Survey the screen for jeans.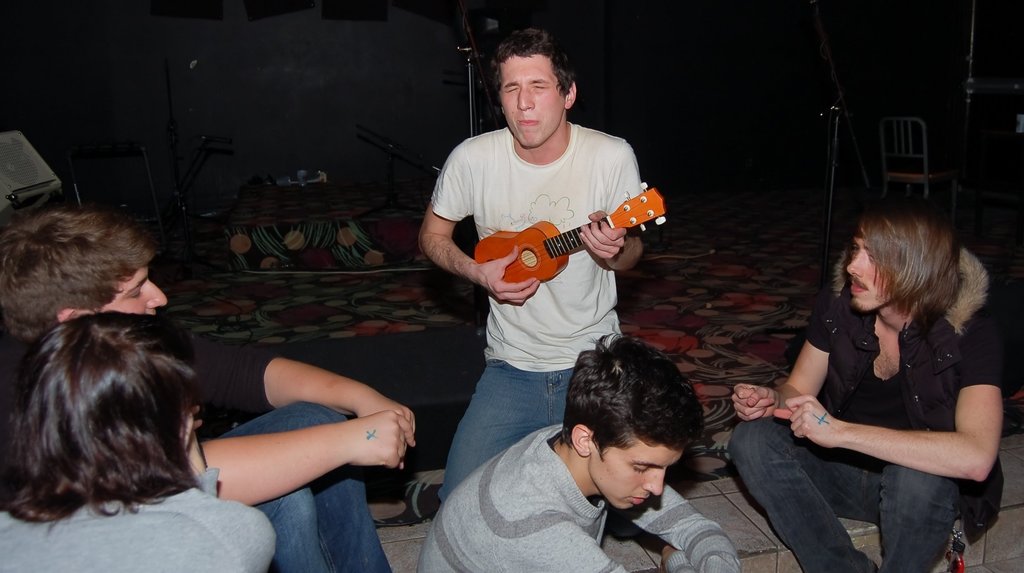
Survey found: bbox=(434, 360, 572, 519).
